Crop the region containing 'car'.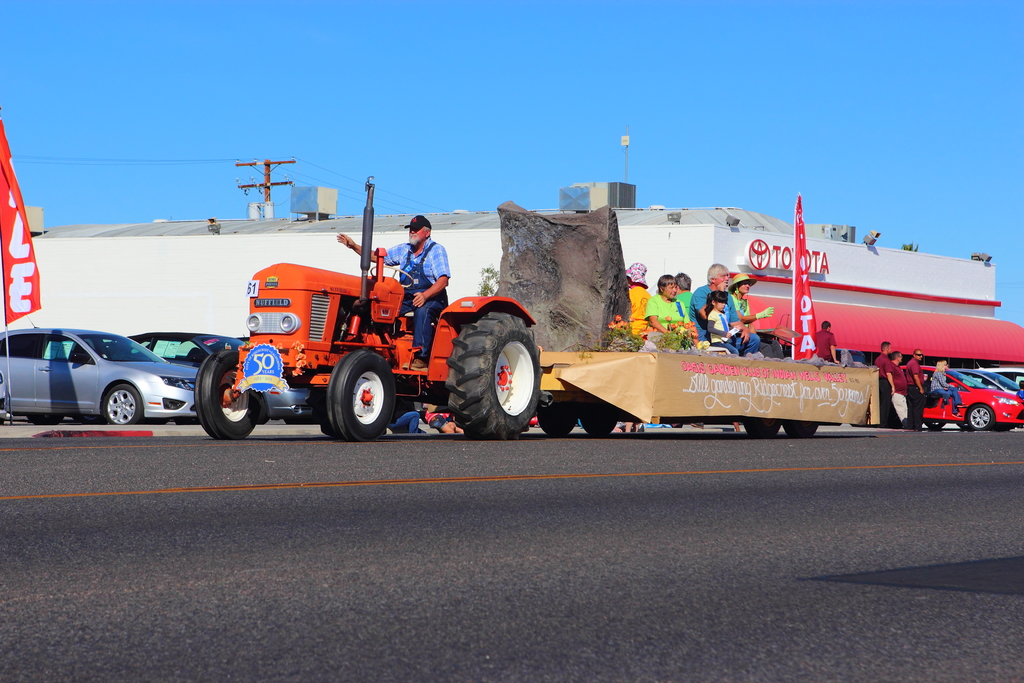
Crop region: {"left": 993, "top": 363, "right": 1020, "bottom": 388}.
